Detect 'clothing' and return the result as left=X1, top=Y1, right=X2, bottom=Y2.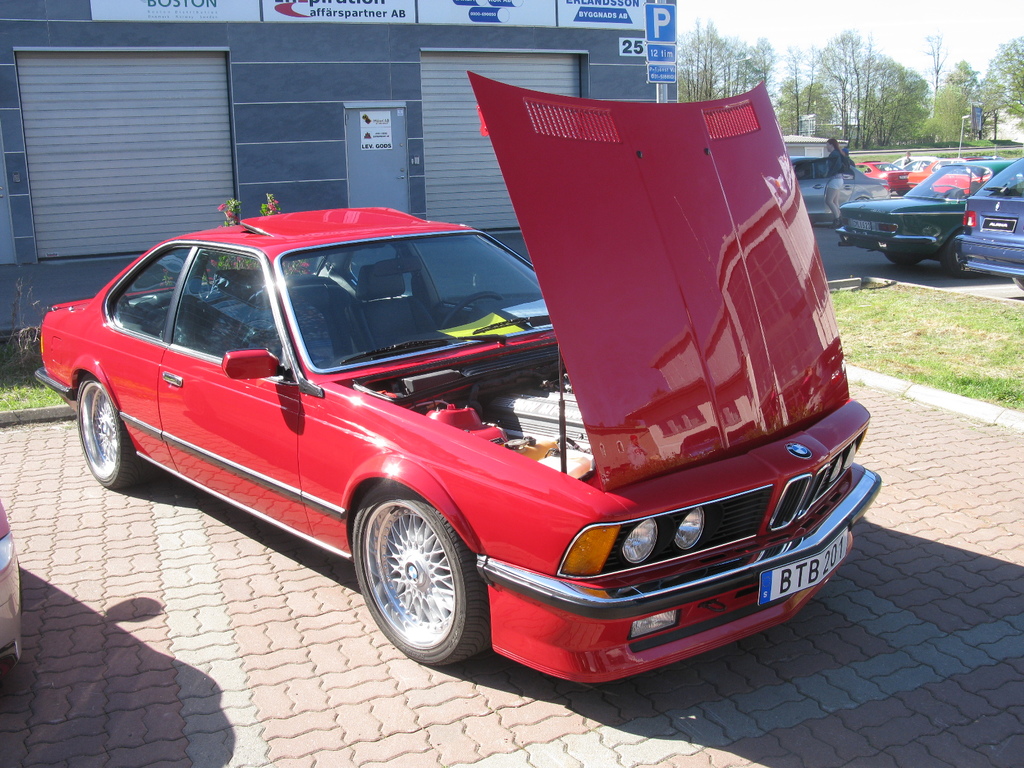
left=826, top=147, right=845, bottom=189.
